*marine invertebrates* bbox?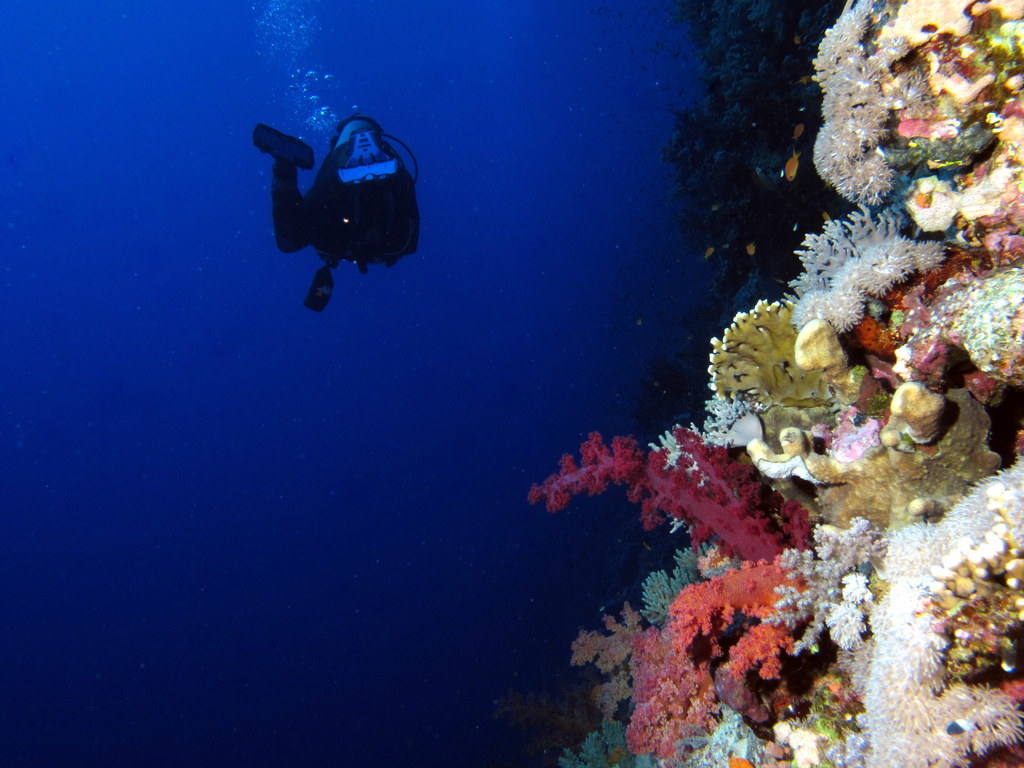
locate(822, 599, 860, 671)
